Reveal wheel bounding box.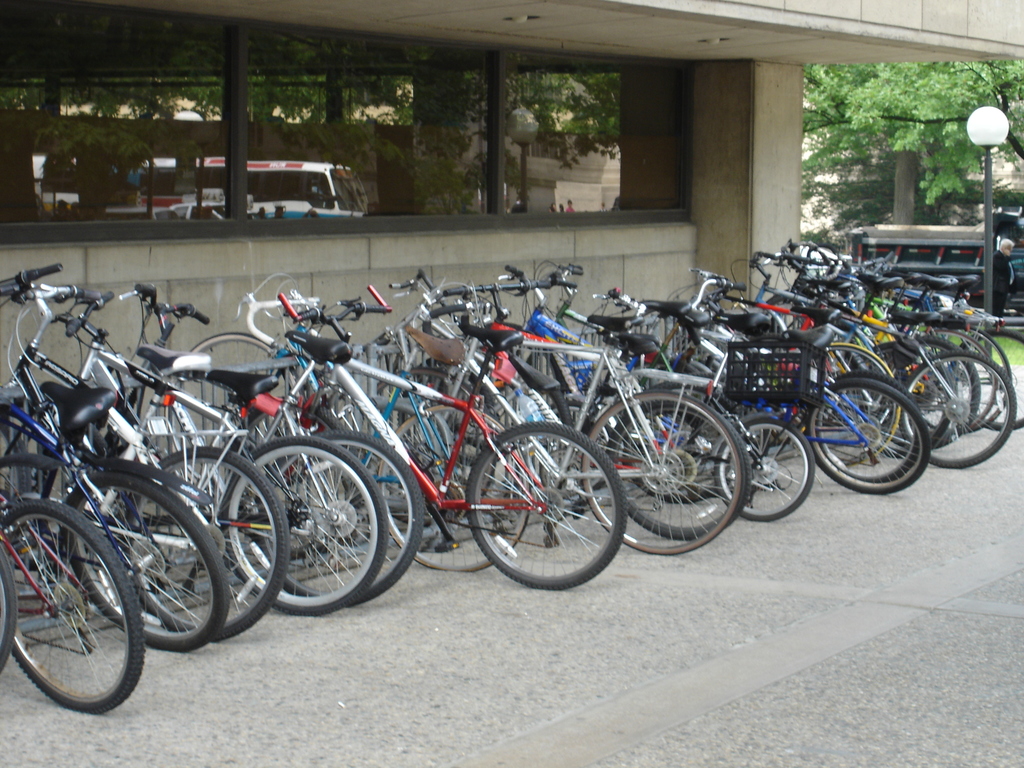
Revealed: (left=118, top=451, right=291, bottom=637).
